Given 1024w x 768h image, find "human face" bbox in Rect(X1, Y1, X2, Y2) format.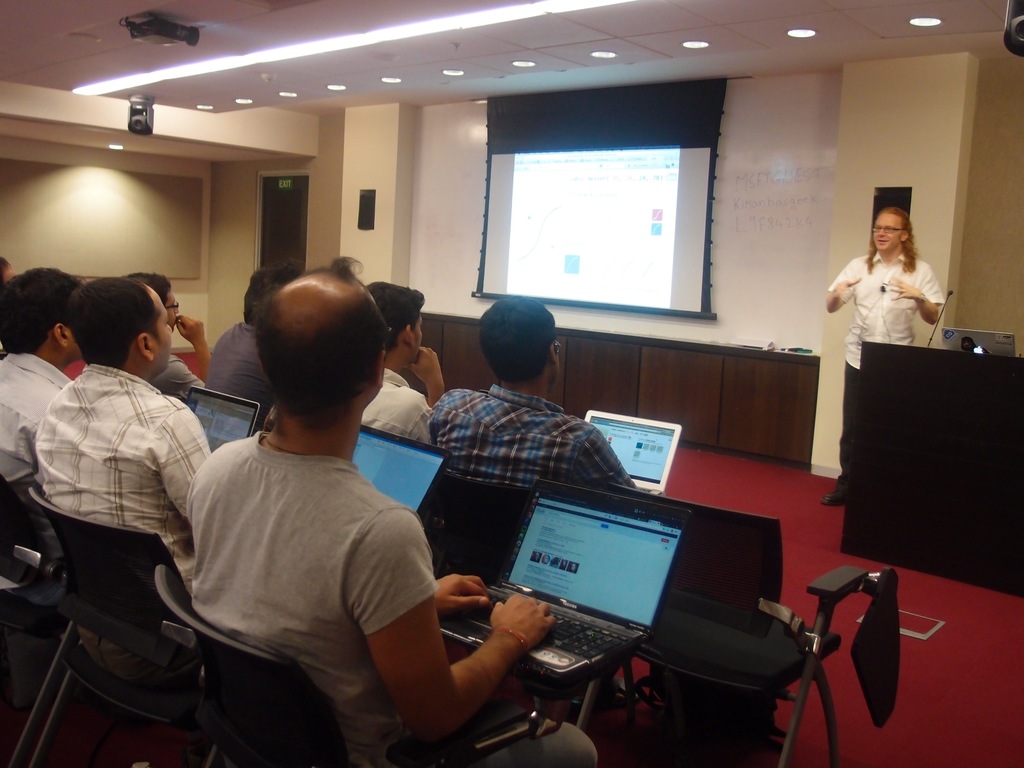
Rect(165, 300, 177, 319).
